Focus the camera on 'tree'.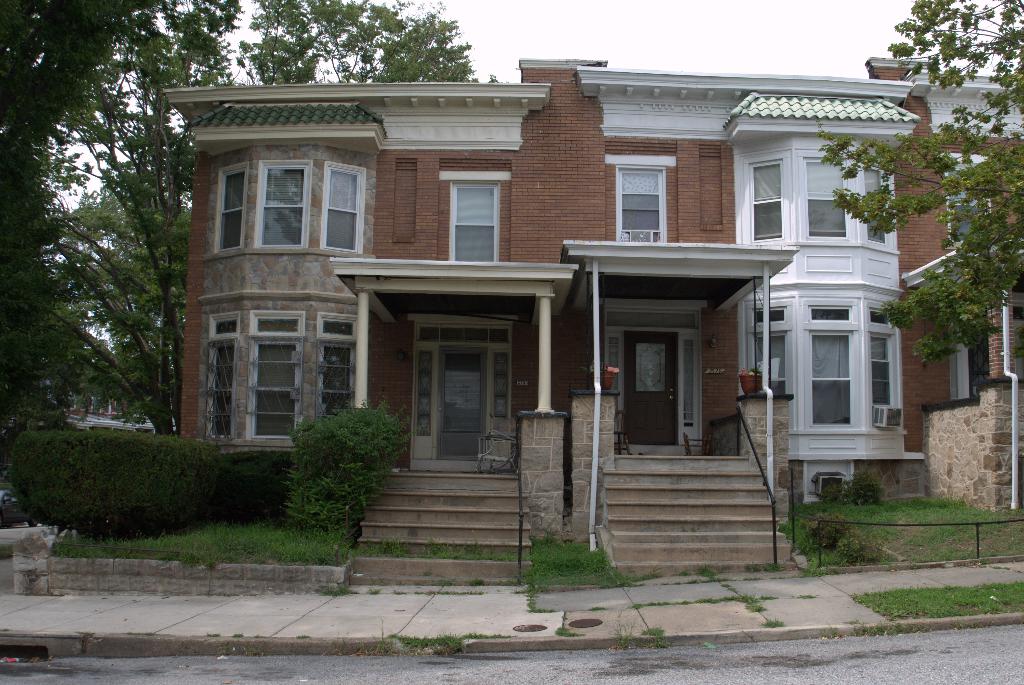
Focus region: 812 0 1023 369.
